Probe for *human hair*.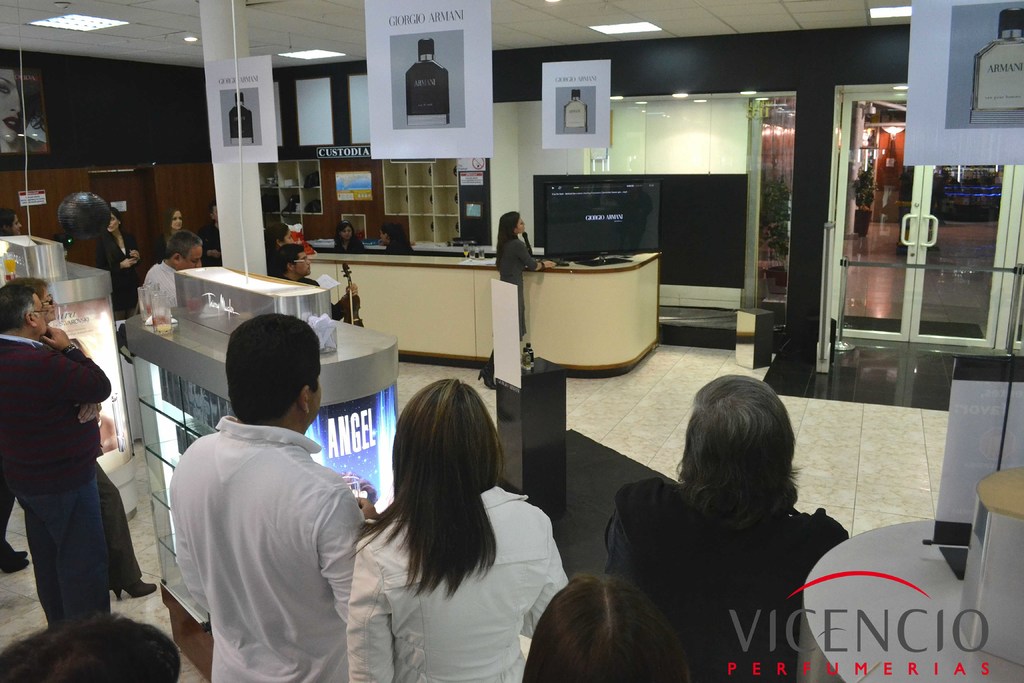
Probe result: BBox(0, 277, 52, 339).
